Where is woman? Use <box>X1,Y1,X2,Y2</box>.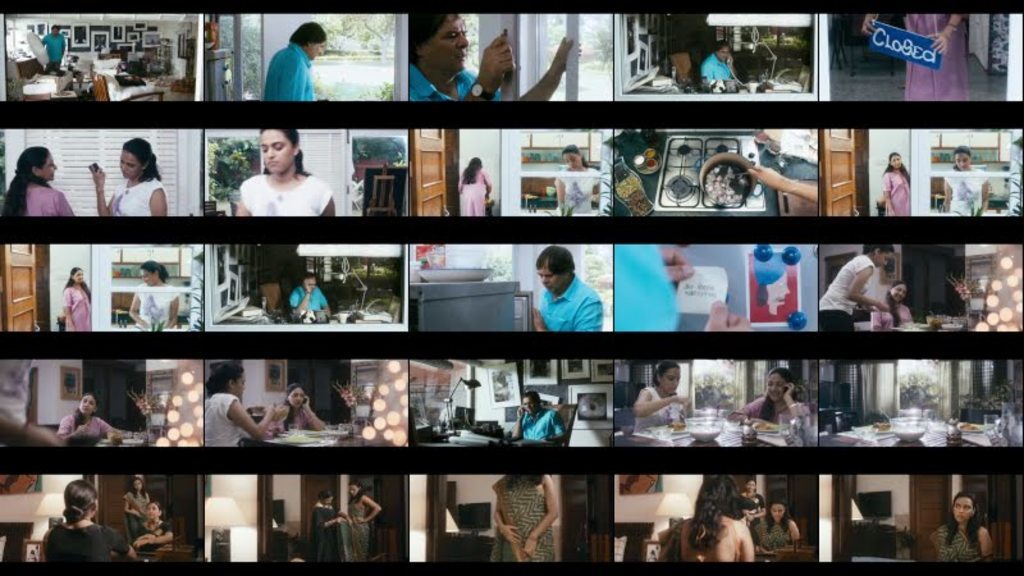
<box>0,356,64,453</box>.
